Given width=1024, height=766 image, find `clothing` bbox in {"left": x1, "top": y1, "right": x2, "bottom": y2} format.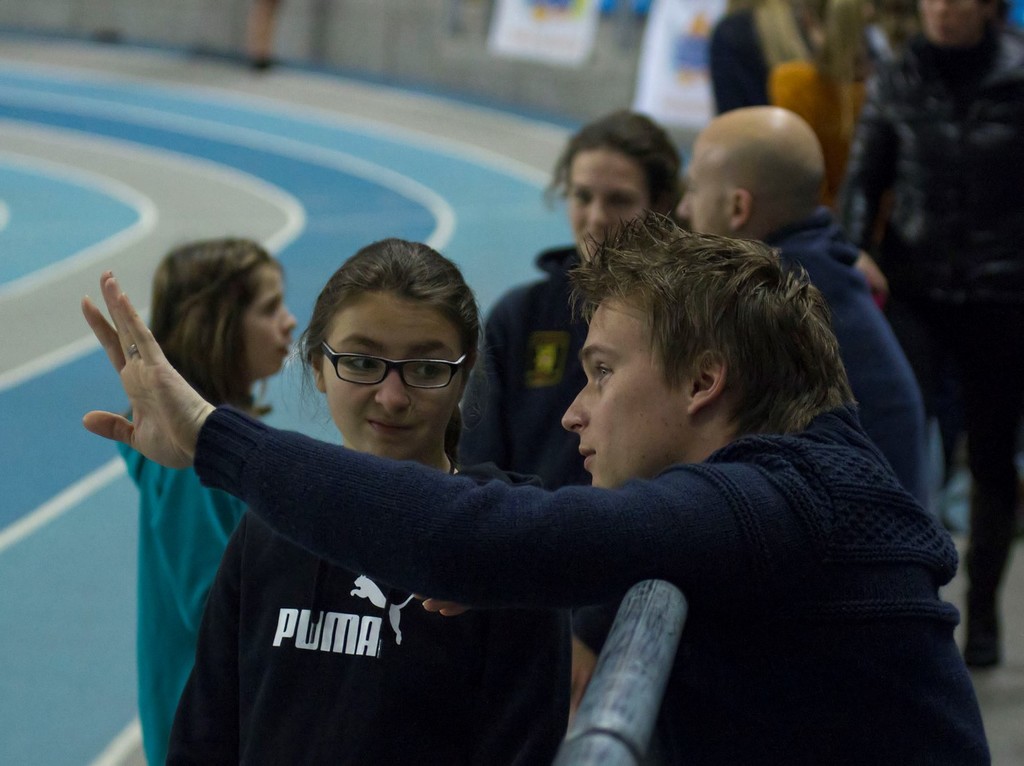
{"left": 844, "top": 6, "right": 1023, "bottom": 627}.
